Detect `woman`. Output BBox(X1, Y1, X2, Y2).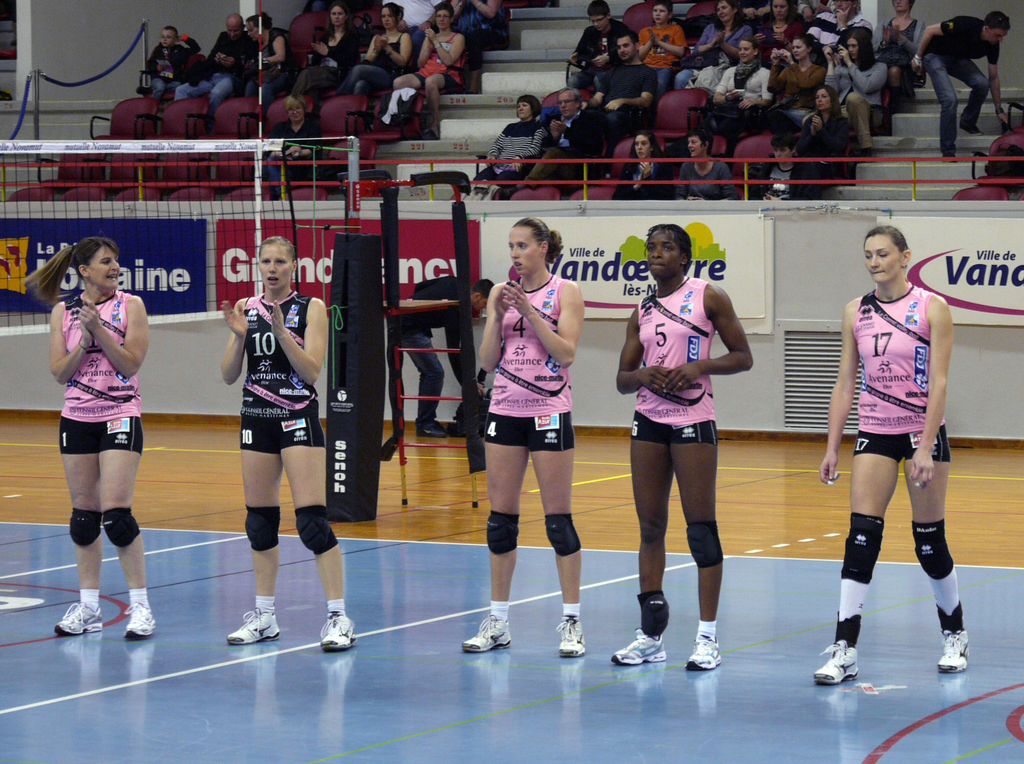
BBox(610, 127, 674, 201).
